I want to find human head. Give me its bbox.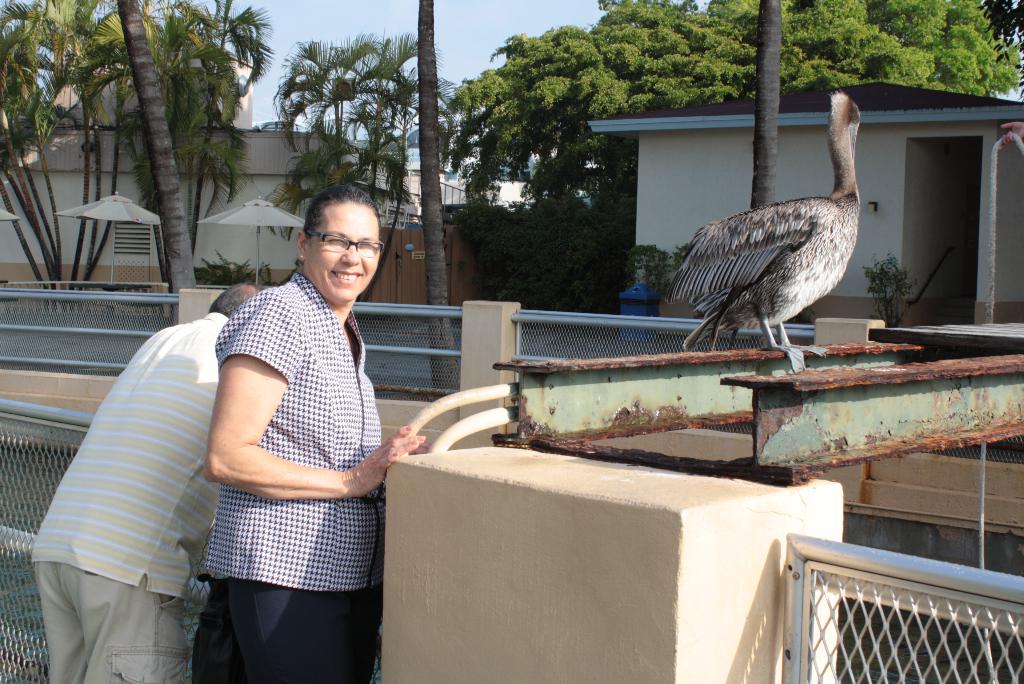
detection(271, 179, 390, 306).
